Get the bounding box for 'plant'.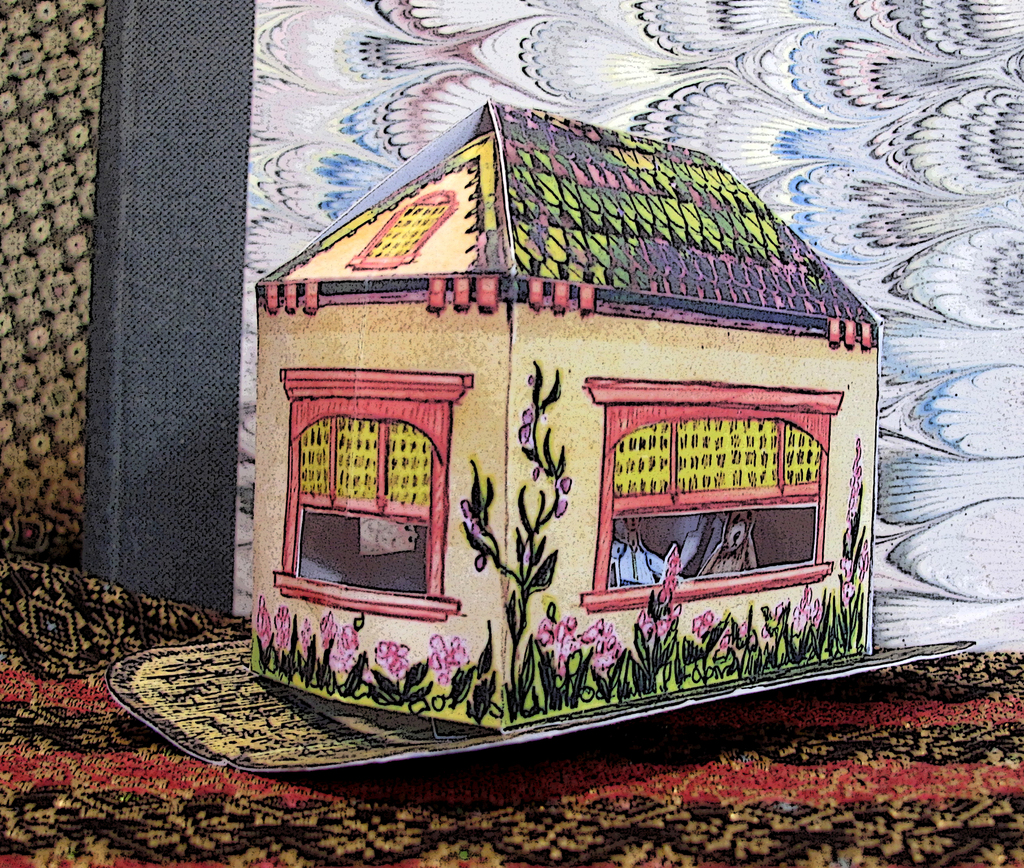
(251,607,306,678).
